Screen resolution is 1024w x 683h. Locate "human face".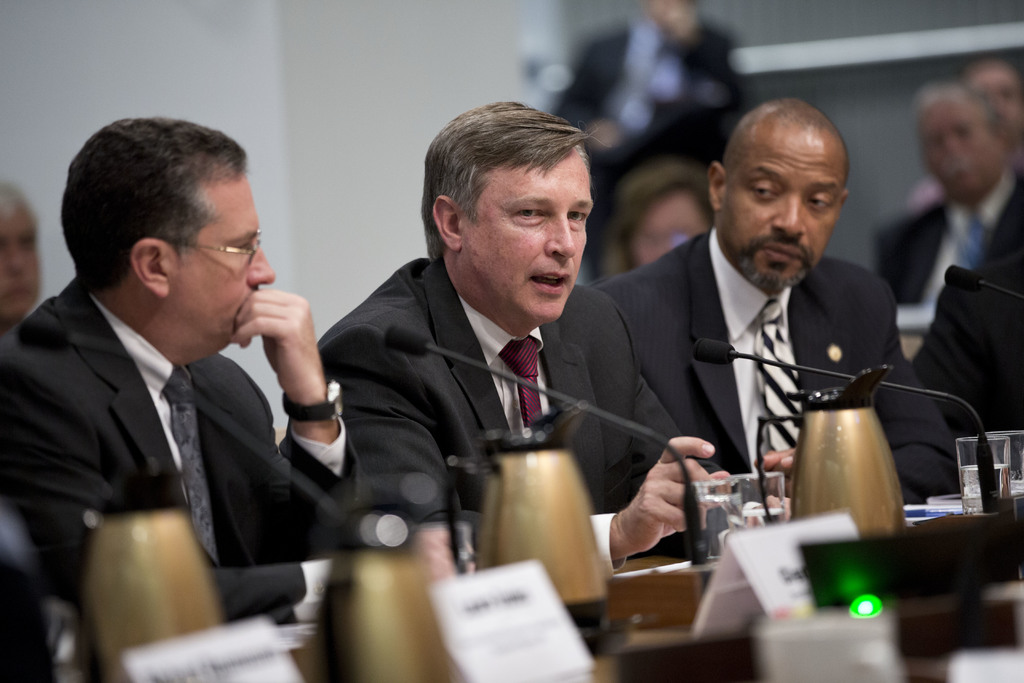
[left=717, top=131, right=845, bottom=289].
